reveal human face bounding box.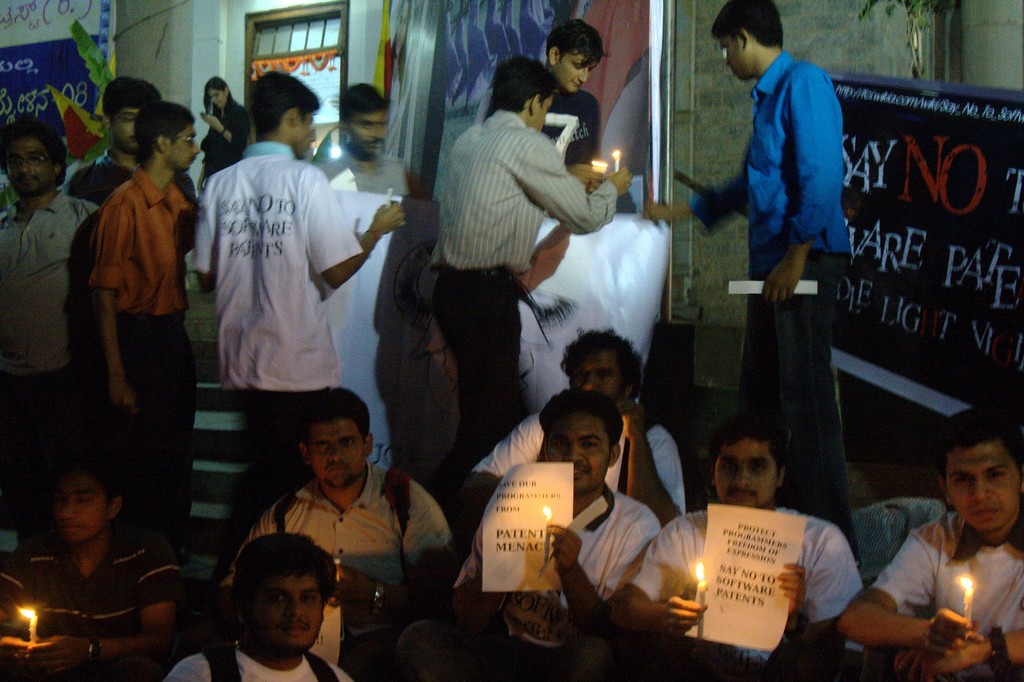
Revealed: 293,108,318,160.
